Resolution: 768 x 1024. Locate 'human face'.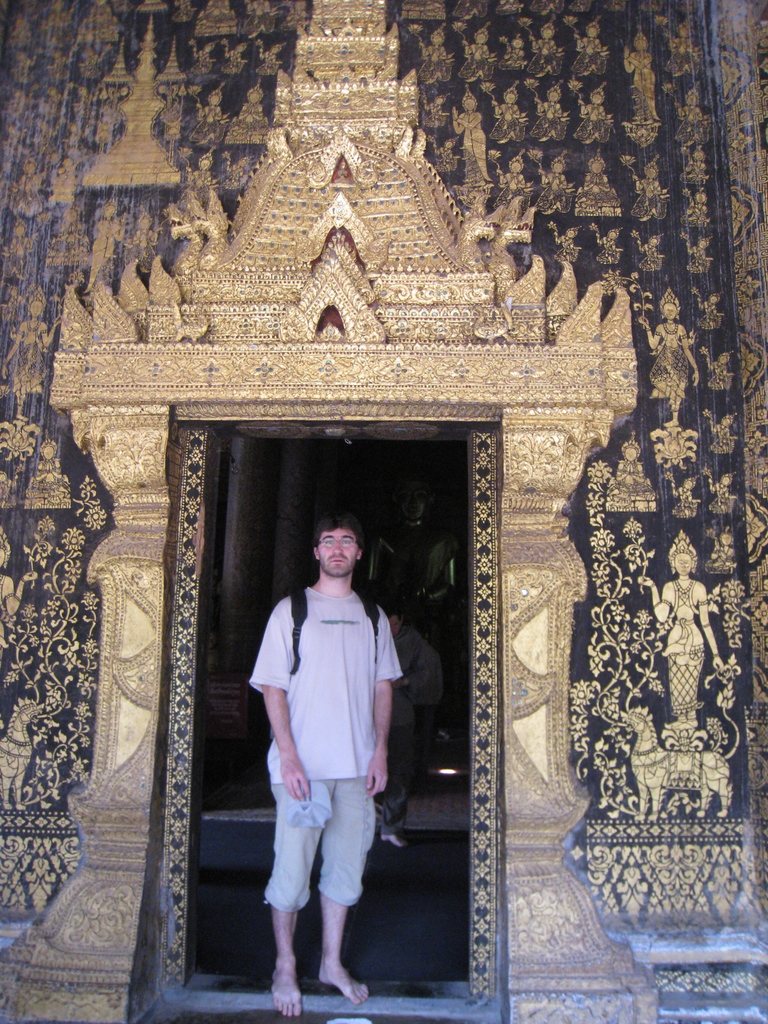
region(515, 35, 525, 49).
